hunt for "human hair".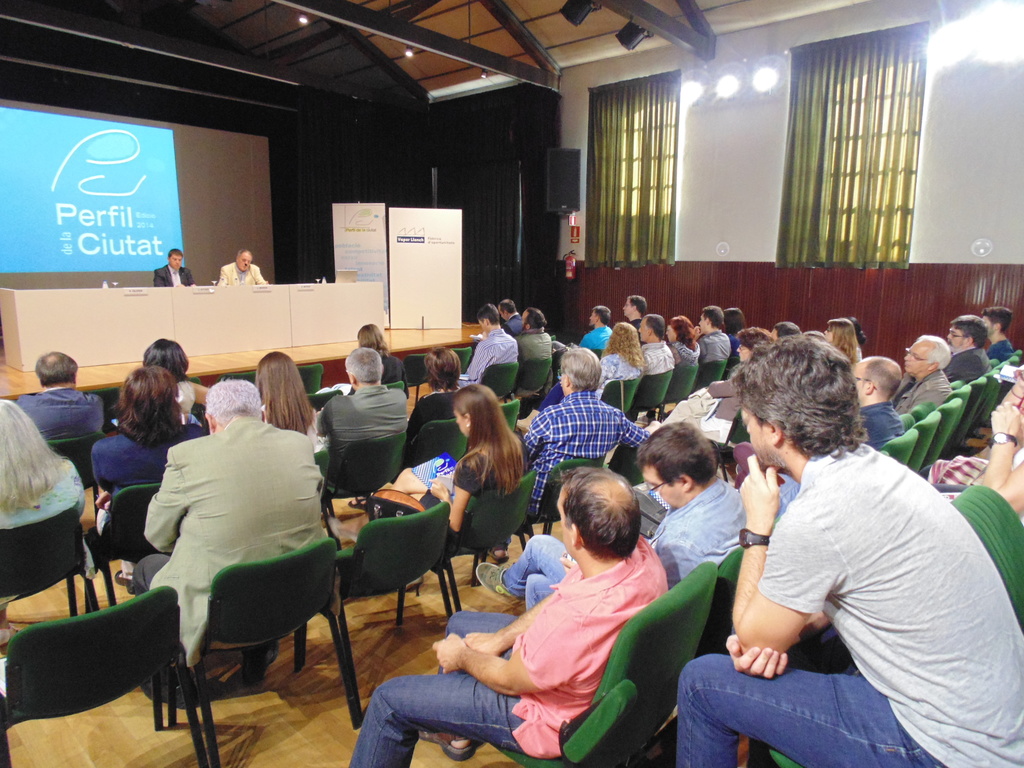
Hunted down at <box>858,353,906,399</box>.
